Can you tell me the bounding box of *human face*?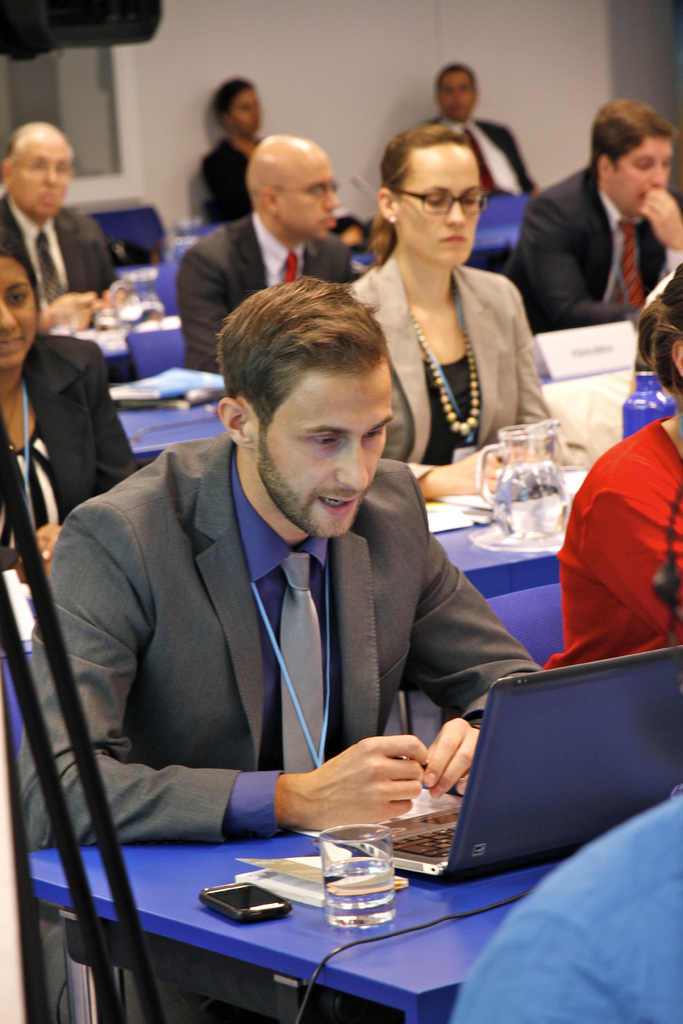
region(605, 141, 664, 205).
